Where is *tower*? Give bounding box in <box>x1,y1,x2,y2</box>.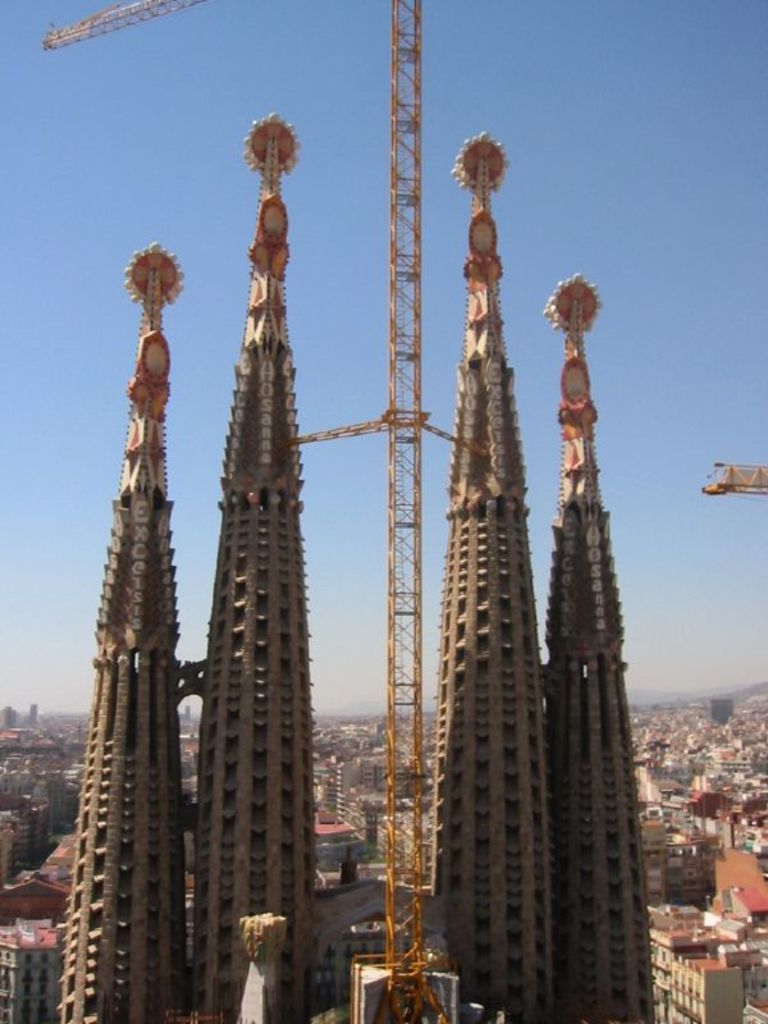
<box>151,95,358,957</box>.
